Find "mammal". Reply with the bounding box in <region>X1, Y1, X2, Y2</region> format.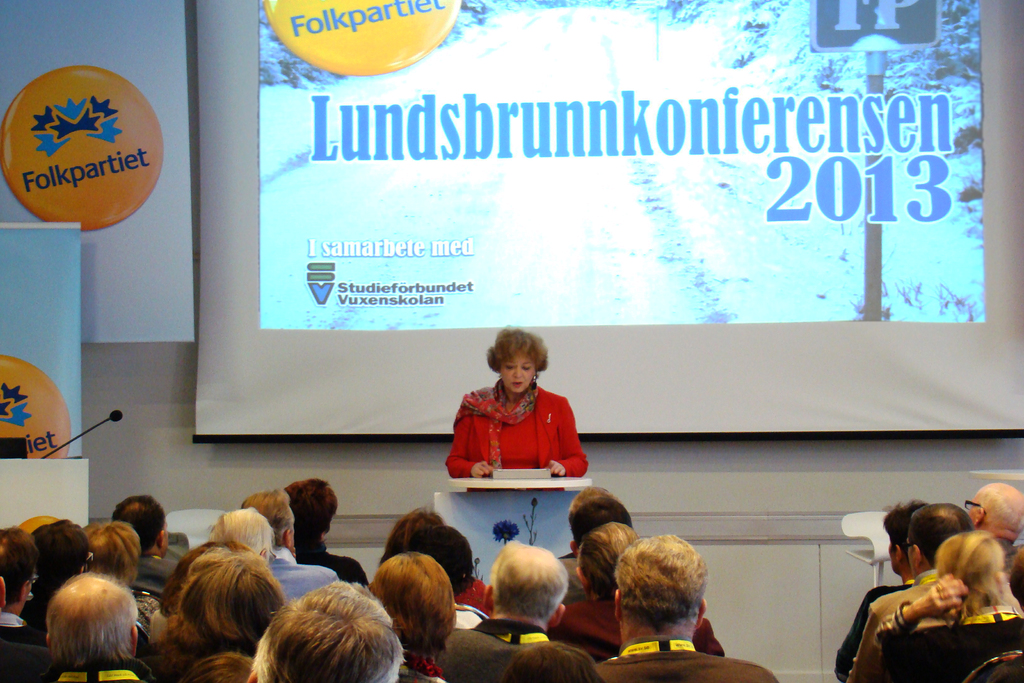
<region>29, 515, 95, 636</region>.
